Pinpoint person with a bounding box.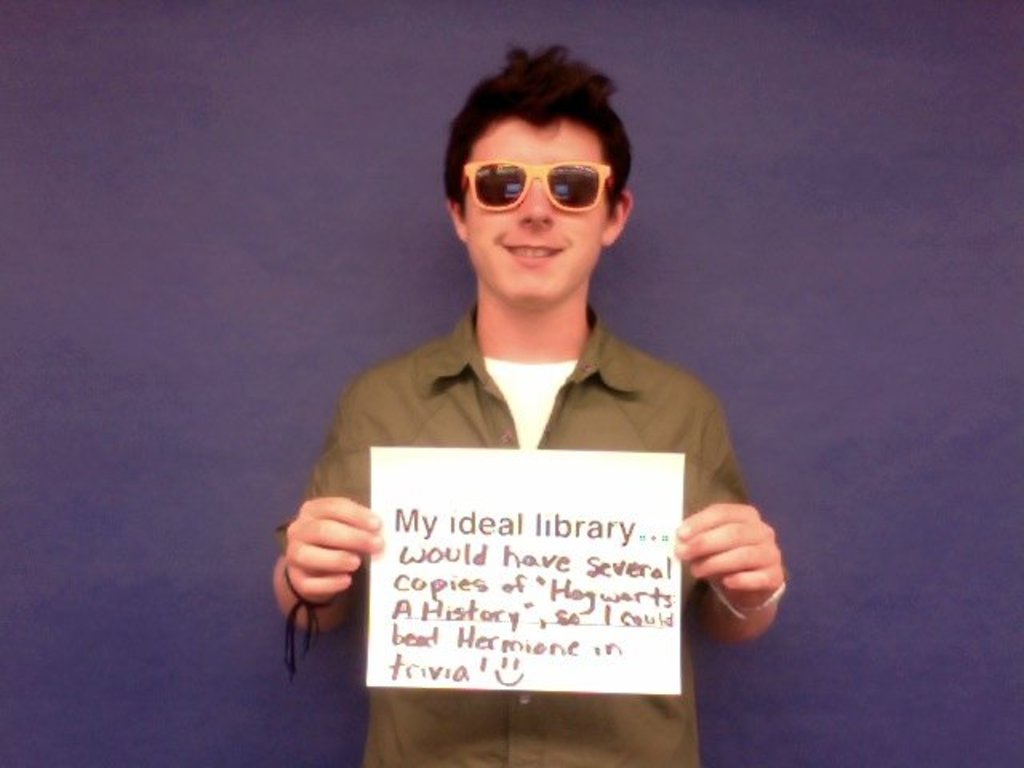
[left=262, top=50, right=778, bottom=762].
